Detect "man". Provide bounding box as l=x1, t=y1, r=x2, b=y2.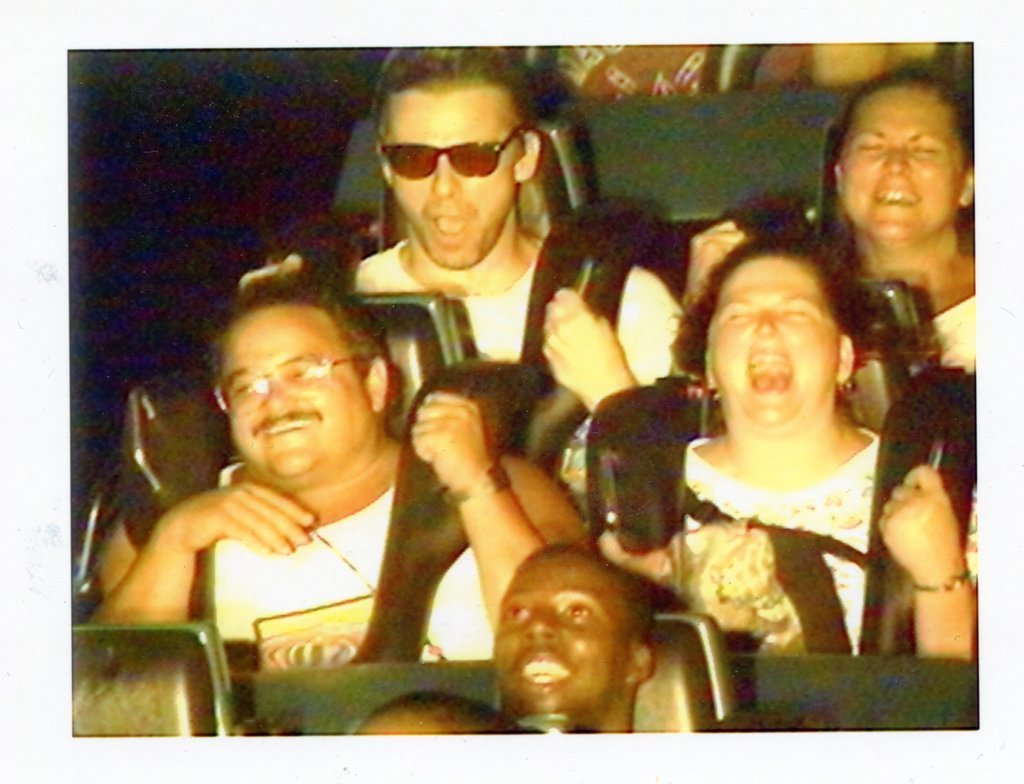
l=352, t=48, r=686, b=513.
